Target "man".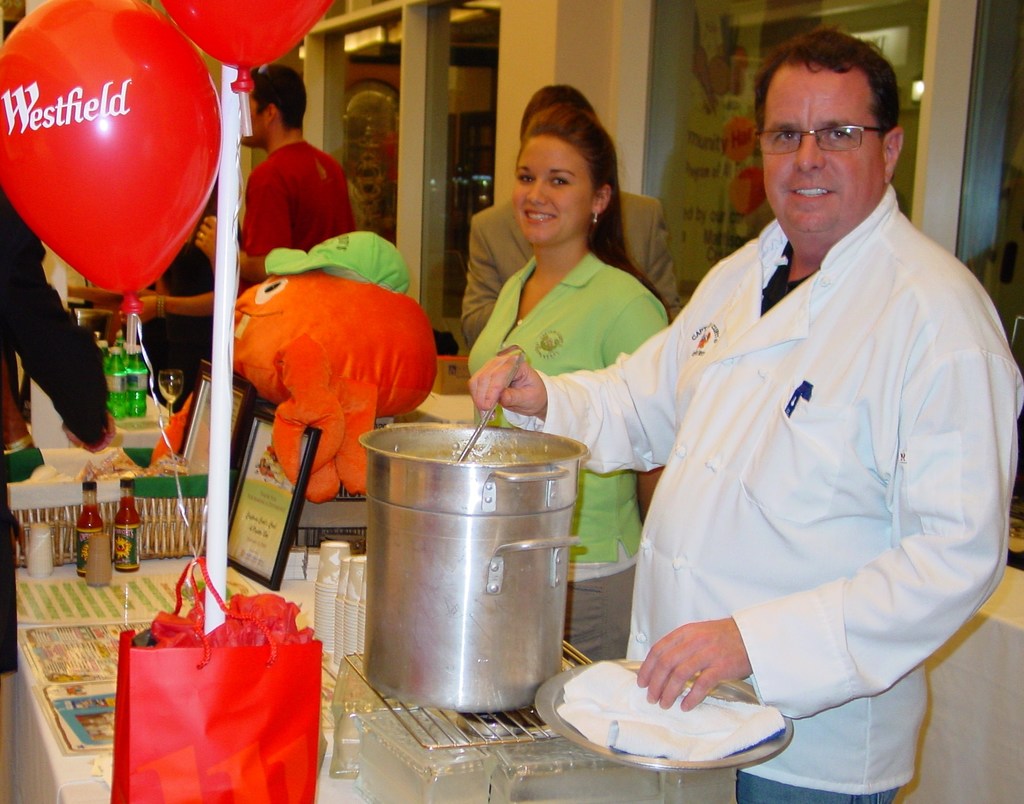
Target region: {"x1": 584, "y1": 8, "x2": 1000, "y2": 782}.
